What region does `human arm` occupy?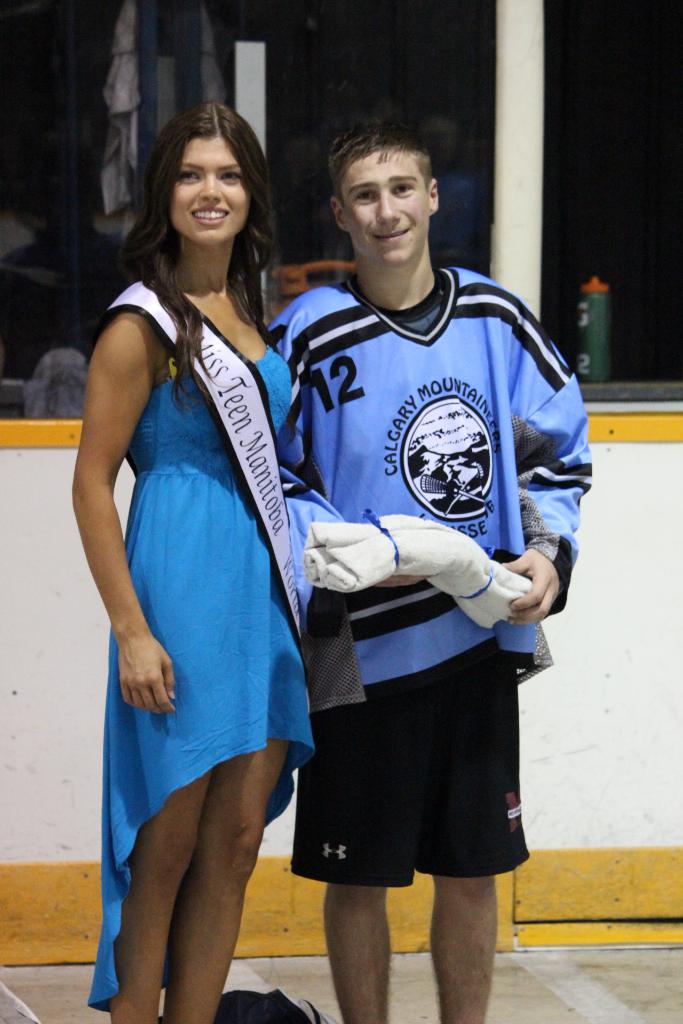
63:346:152:707.
